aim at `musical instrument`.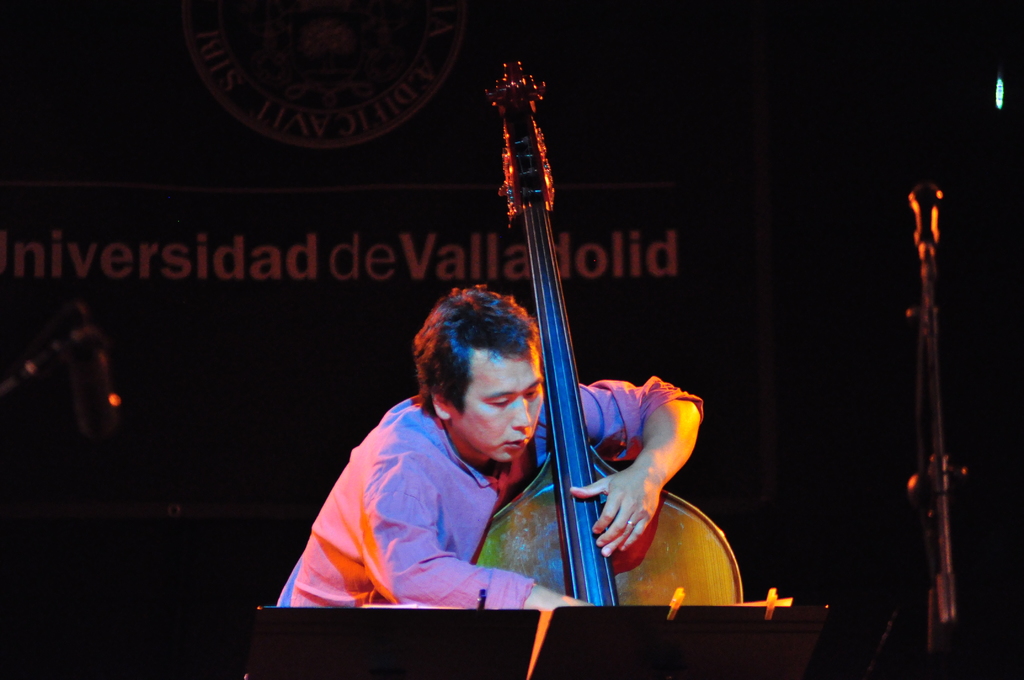
Aimed at 469, 51, 748, 611.
